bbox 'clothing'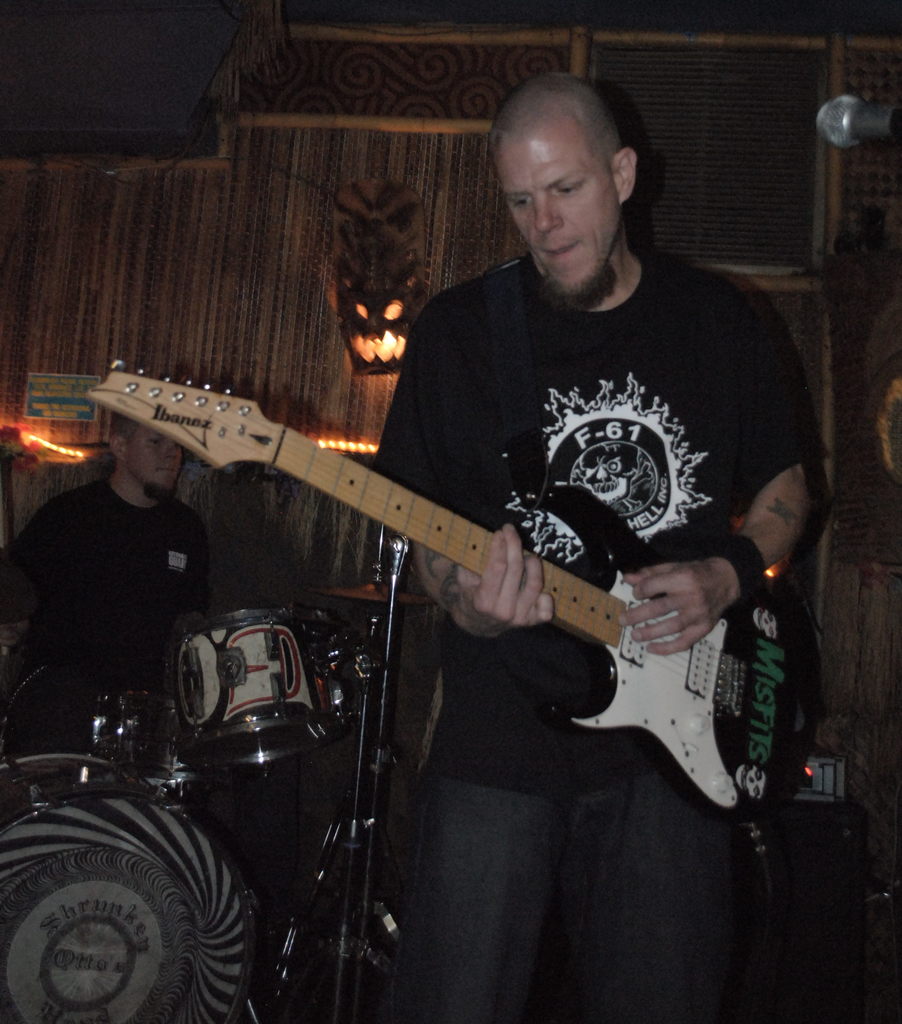
[26,433,215,735]
